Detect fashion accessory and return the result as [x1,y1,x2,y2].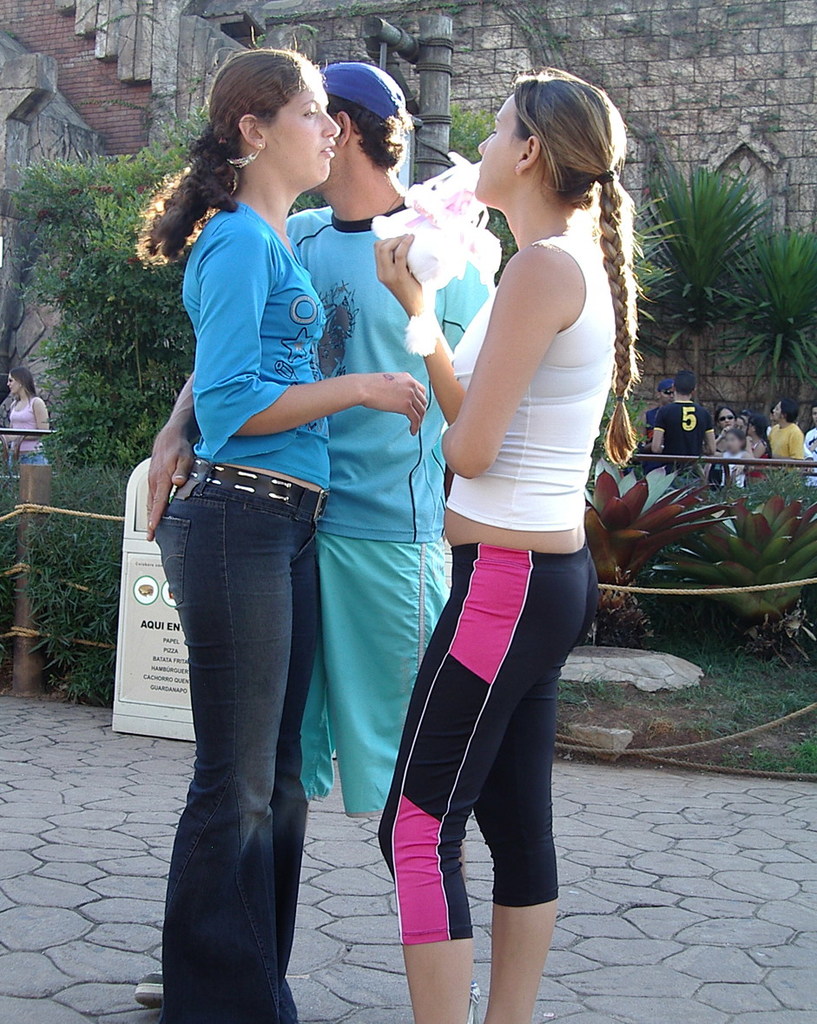
[187,453,332,528].
